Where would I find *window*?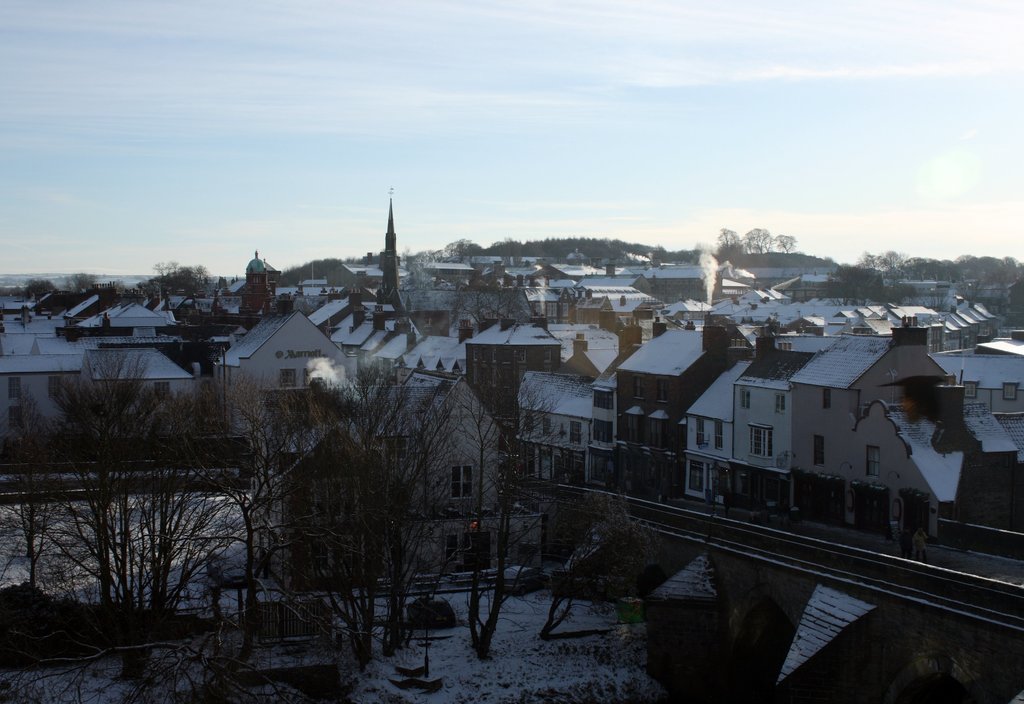
At rect(542, 420, 552, 436).
